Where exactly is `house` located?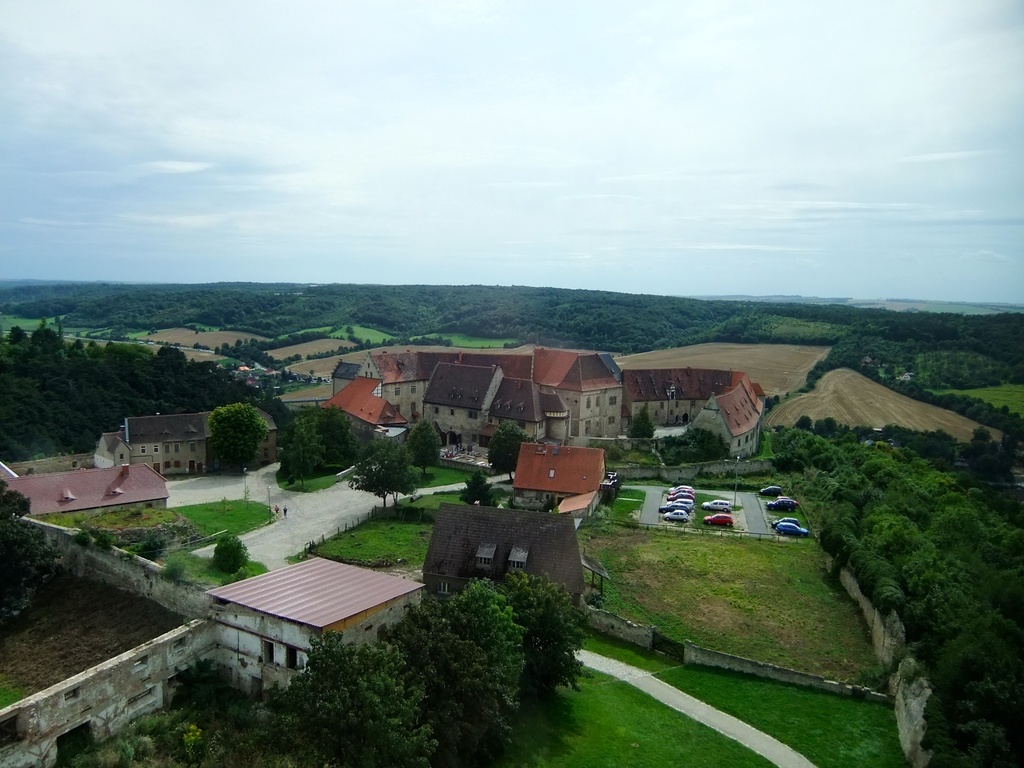
Its bounding box is bbox=[501, 438, 608, 514].
